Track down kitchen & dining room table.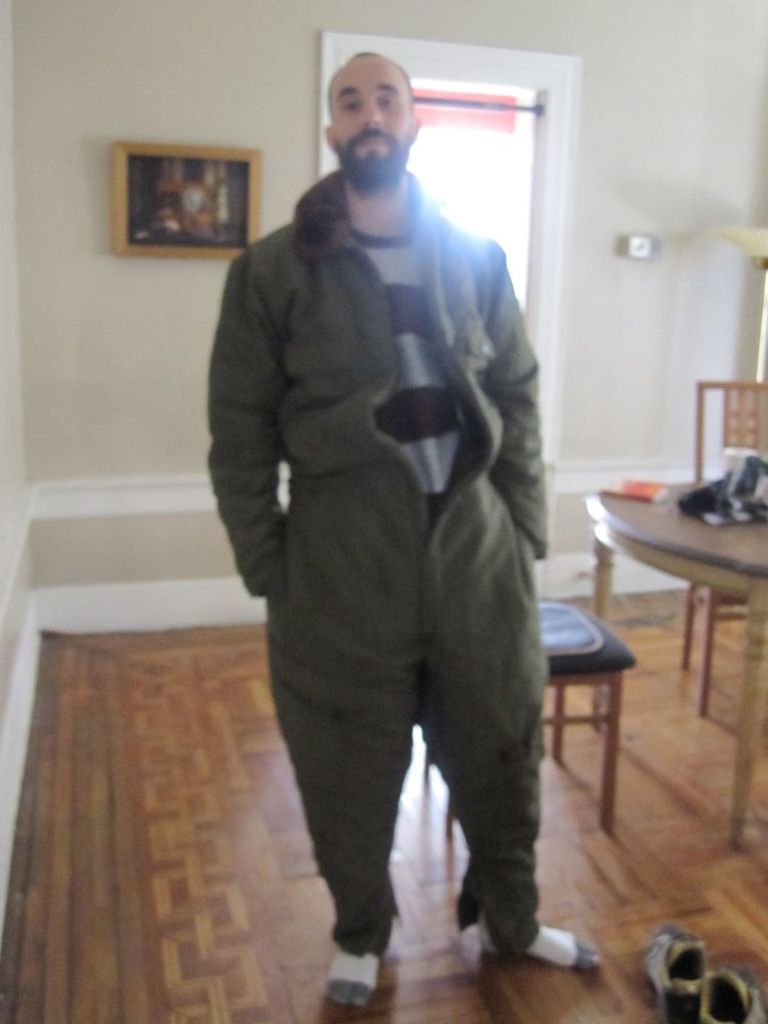
Tracked to bbox=[585, 461, 765, 692].
